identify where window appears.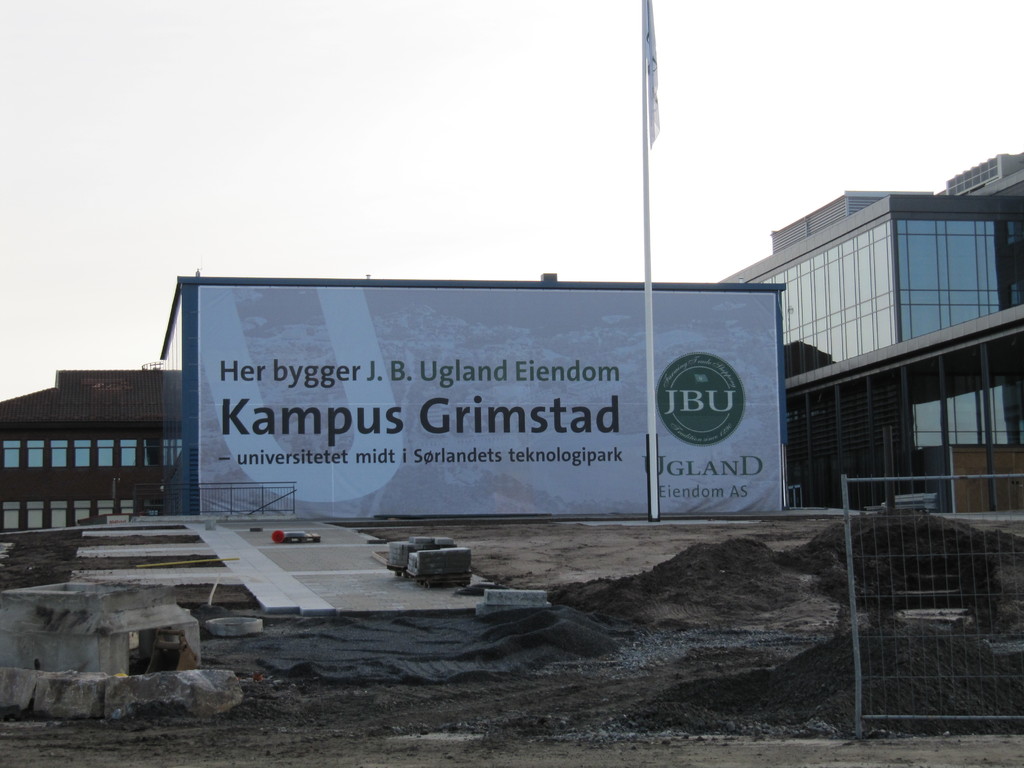
Appears at 73, 438, 90, 466.
